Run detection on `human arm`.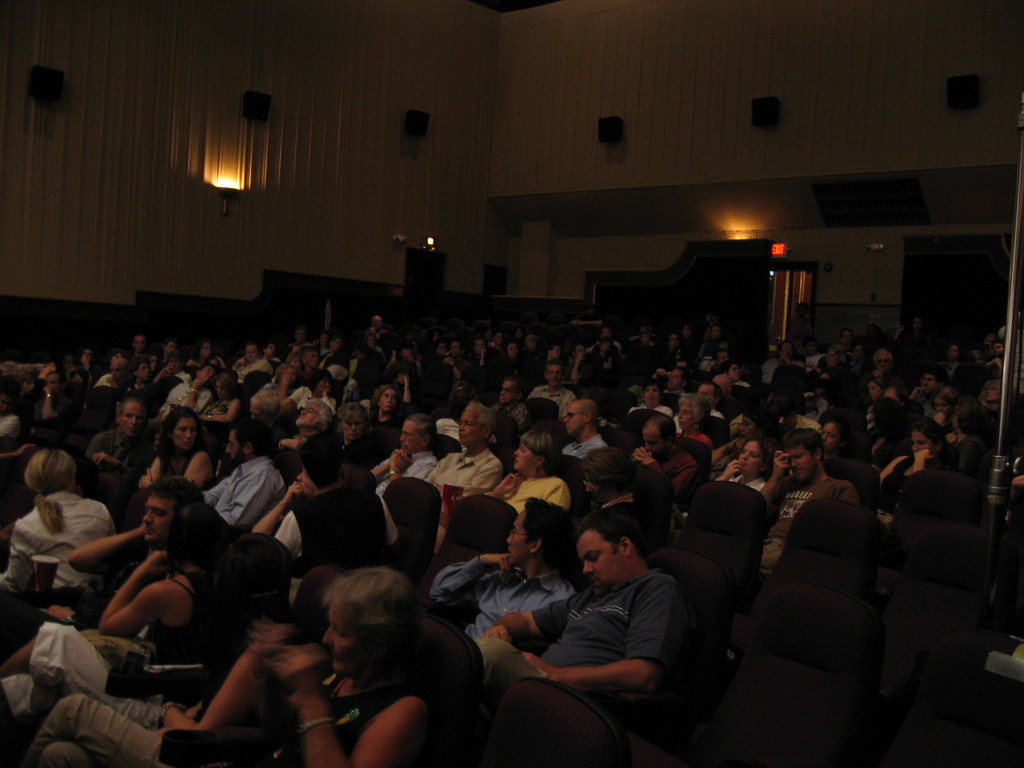
Result: <bbox>461, 456, 511, 493</bbox>.
